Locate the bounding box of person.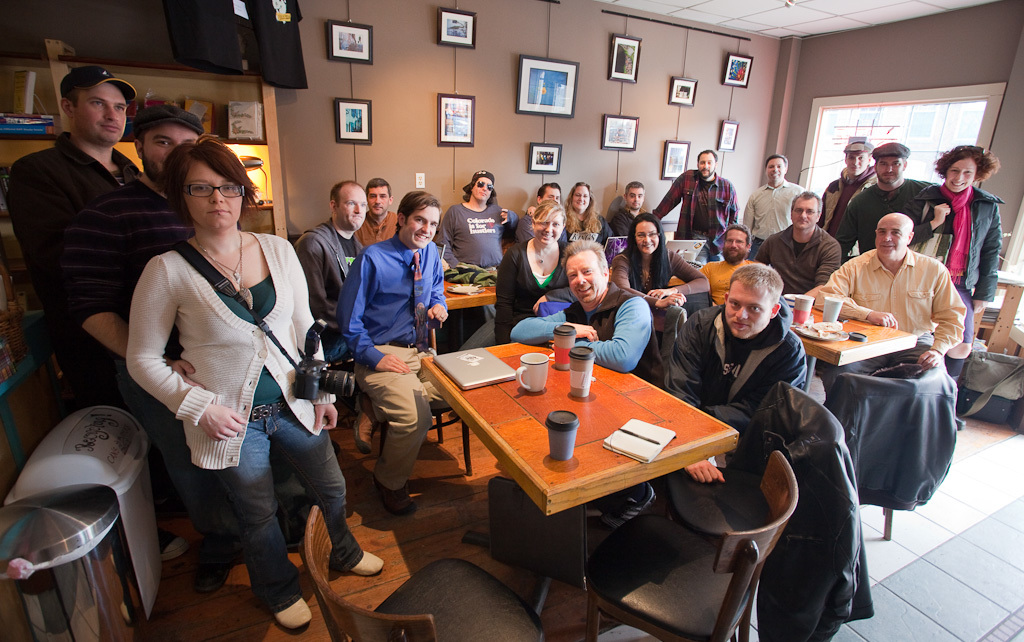
Bounding box: [left=0, top=66, right=247, bottom=580].
